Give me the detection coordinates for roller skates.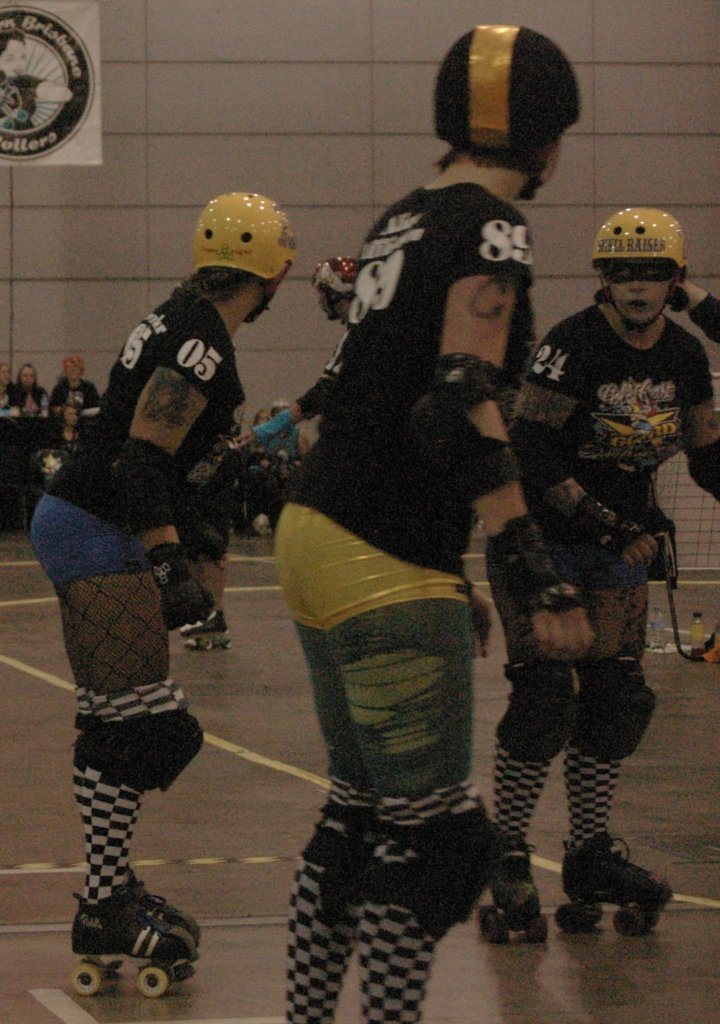
x1=475, y1=834, x2=555, y2=949.
